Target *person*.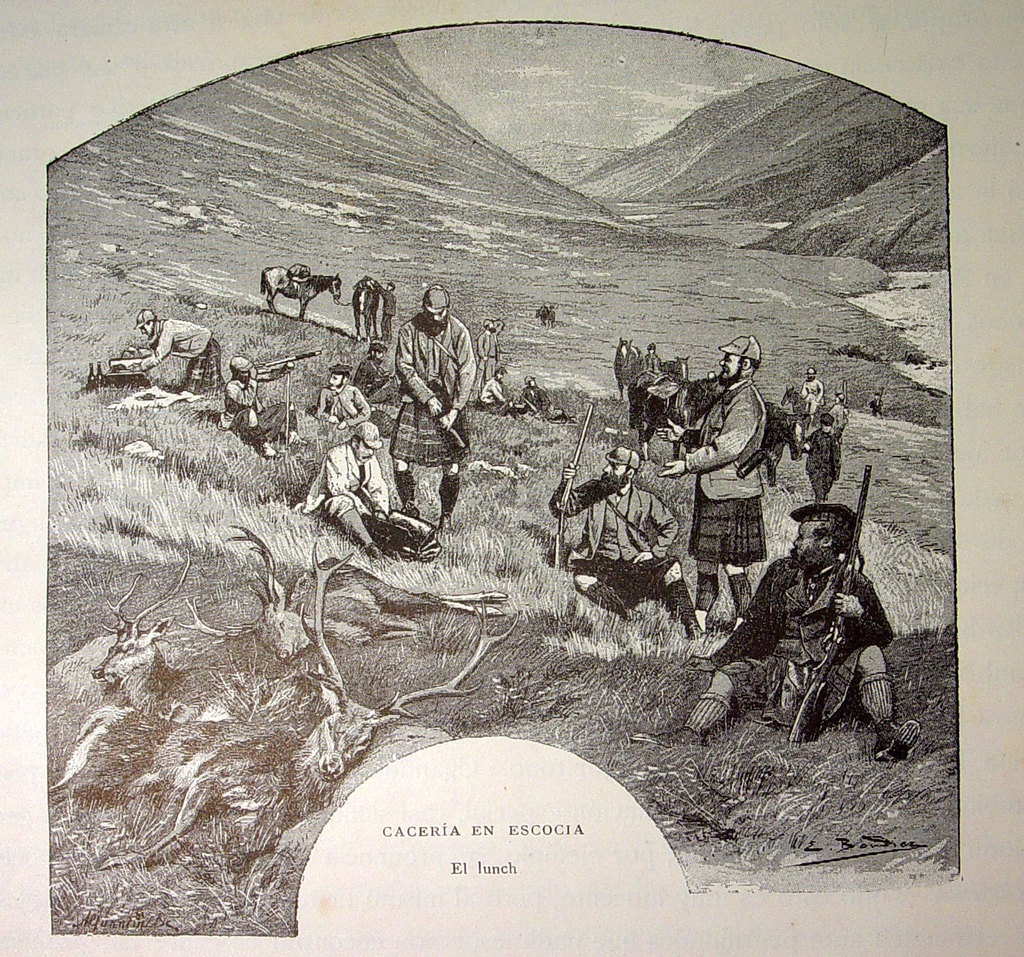
Target region: {"left": 803, "top": 413, "right": 839, "bottom": 500}.
